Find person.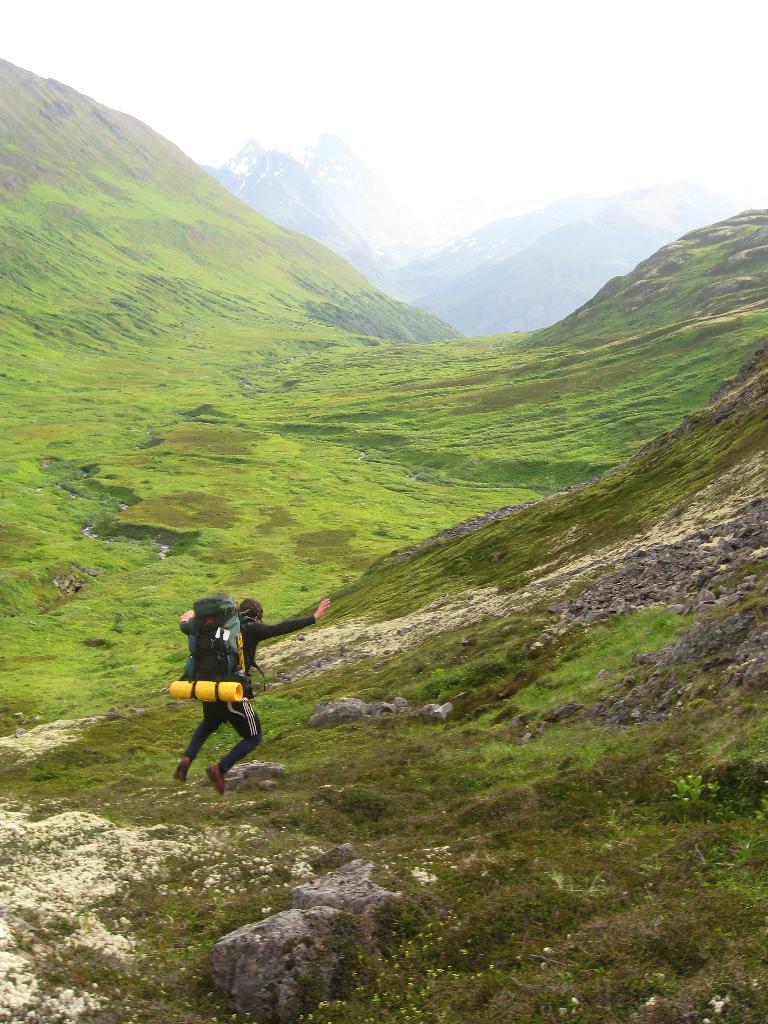
box(166, 592, 268, 789).
